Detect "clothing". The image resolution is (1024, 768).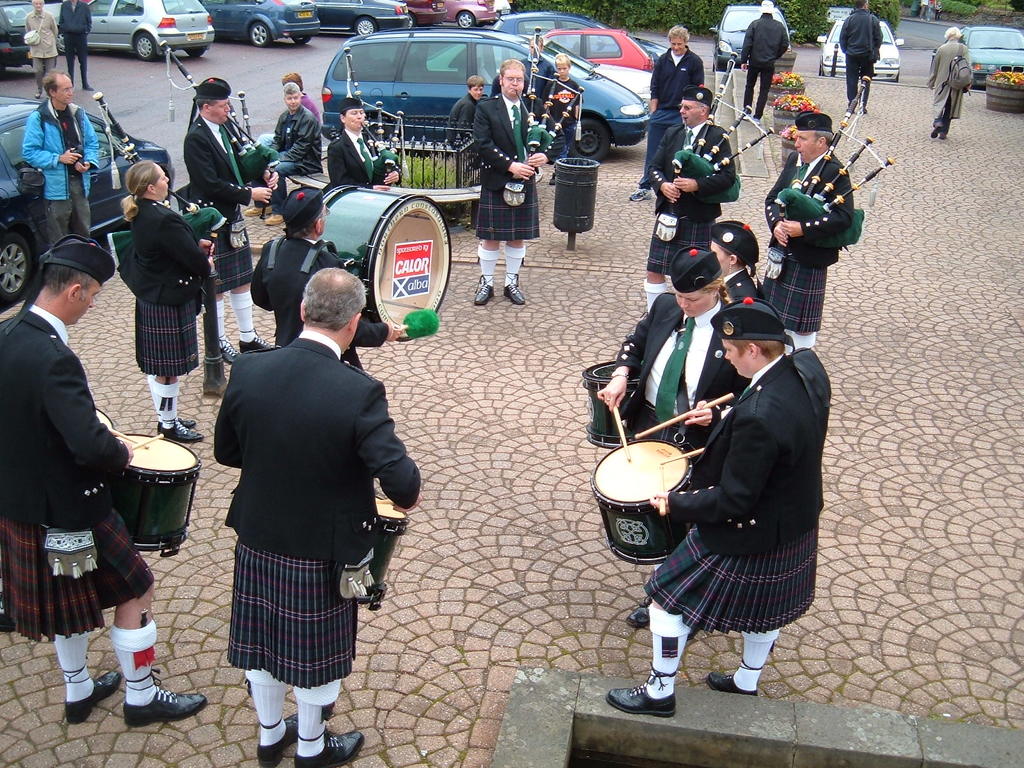
x1=760 y1=147 x2=855 y2=328.
